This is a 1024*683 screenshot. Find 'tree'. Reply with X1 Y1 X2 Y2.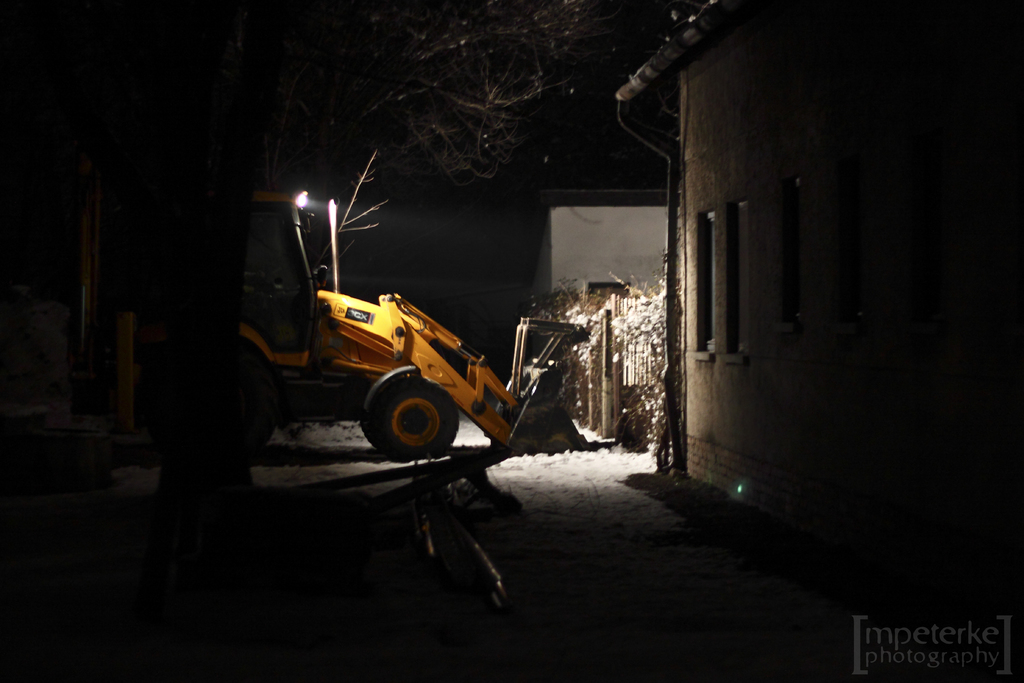
104 0 595 513.
